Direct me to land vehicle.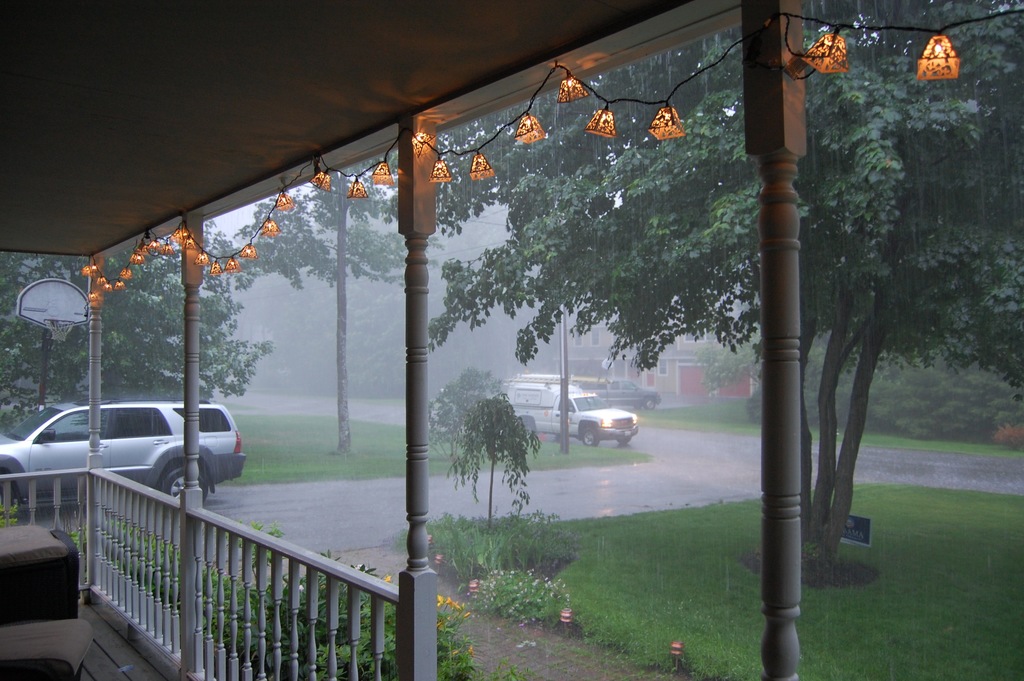
Direction: pyautogui.locateOnScreen(505, 381, 641, 454).
